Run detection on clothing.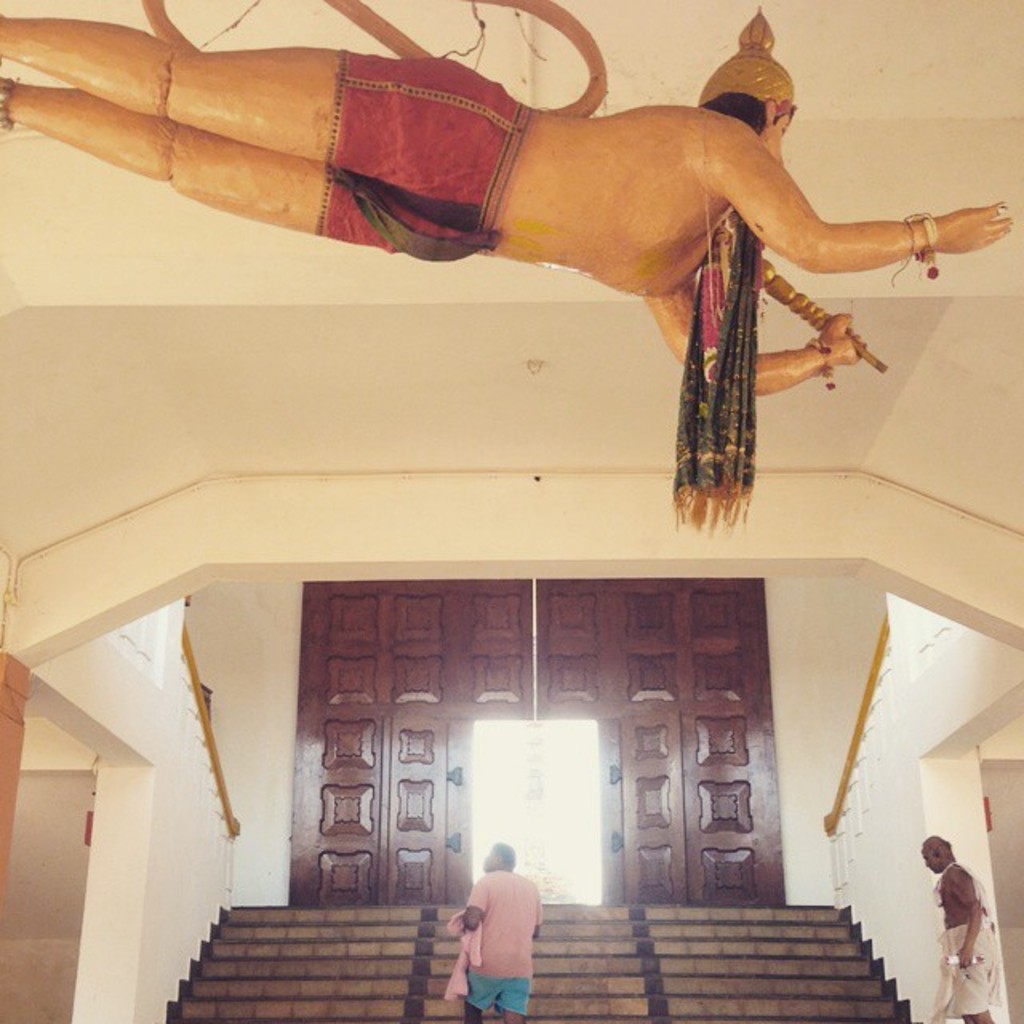
Result: 450 870 554 1010.
